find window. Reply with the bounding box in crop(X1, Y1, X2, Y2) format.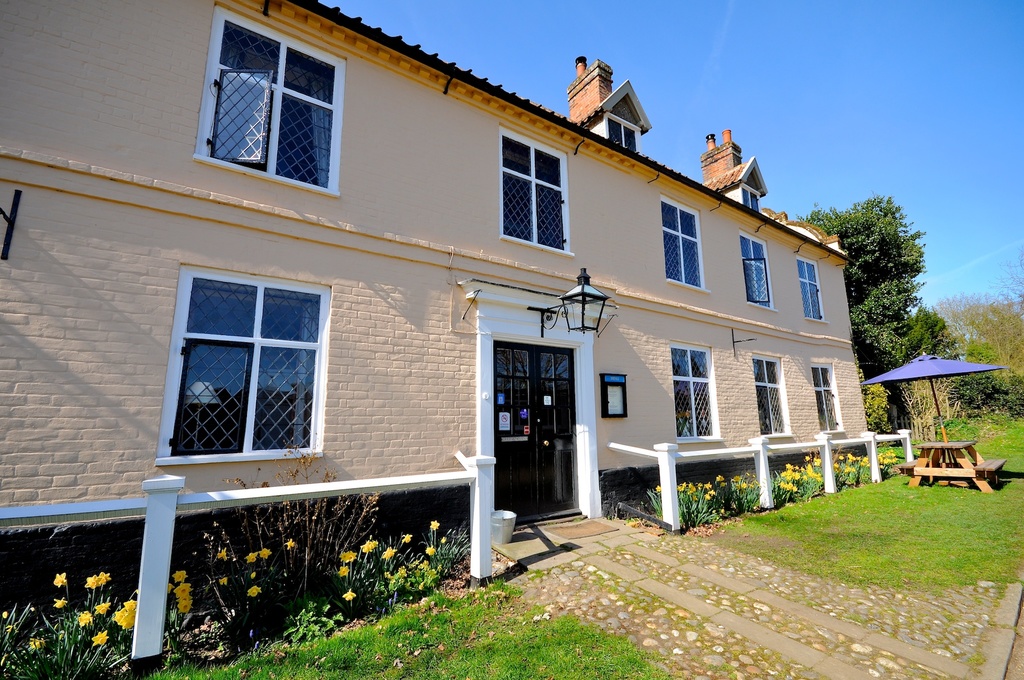
crop(654, 188, 718, 294).
